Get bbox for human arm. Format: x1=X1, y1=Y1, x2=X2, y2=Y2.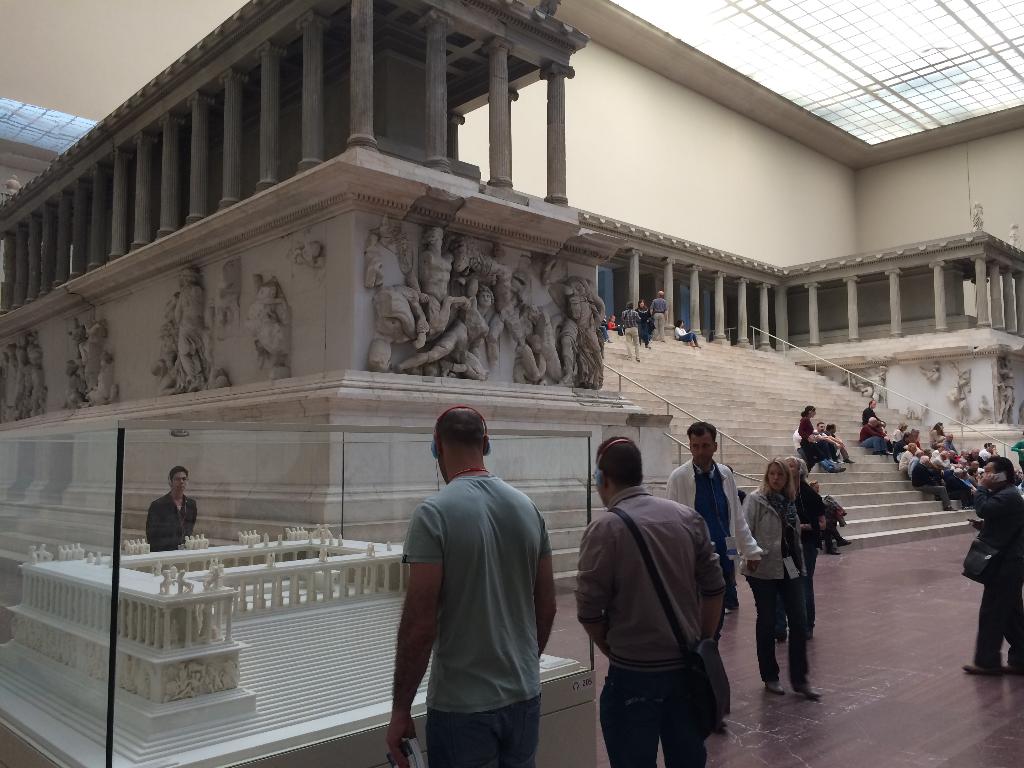
x1=650, y1=299, x2=650, y2=314.
